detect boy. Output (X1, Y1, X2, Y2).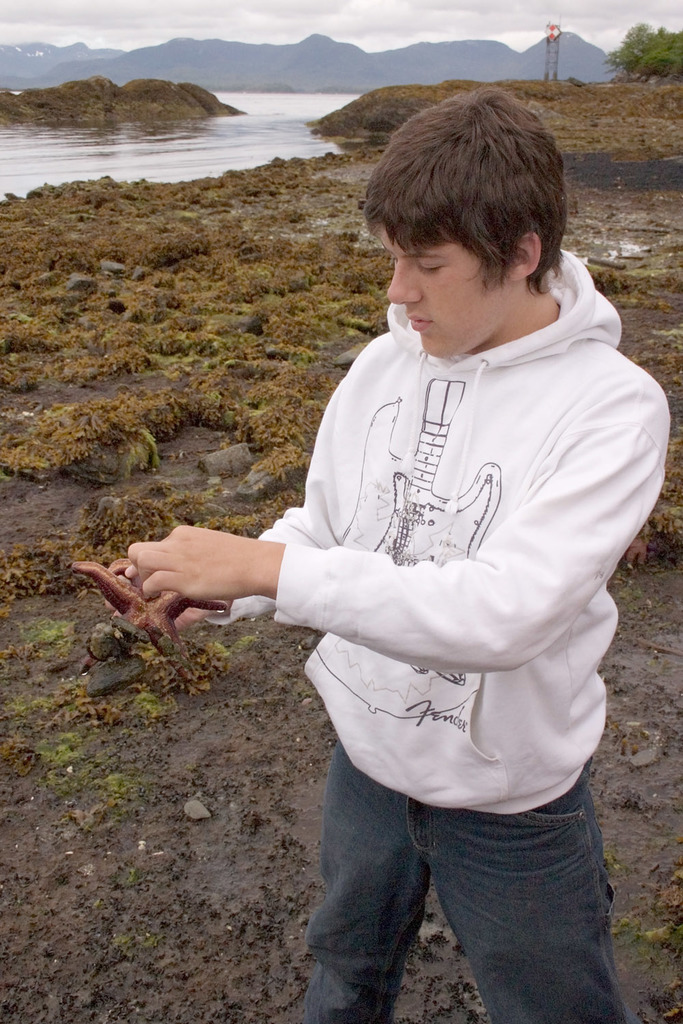
(104, 83, 672, 1023).
